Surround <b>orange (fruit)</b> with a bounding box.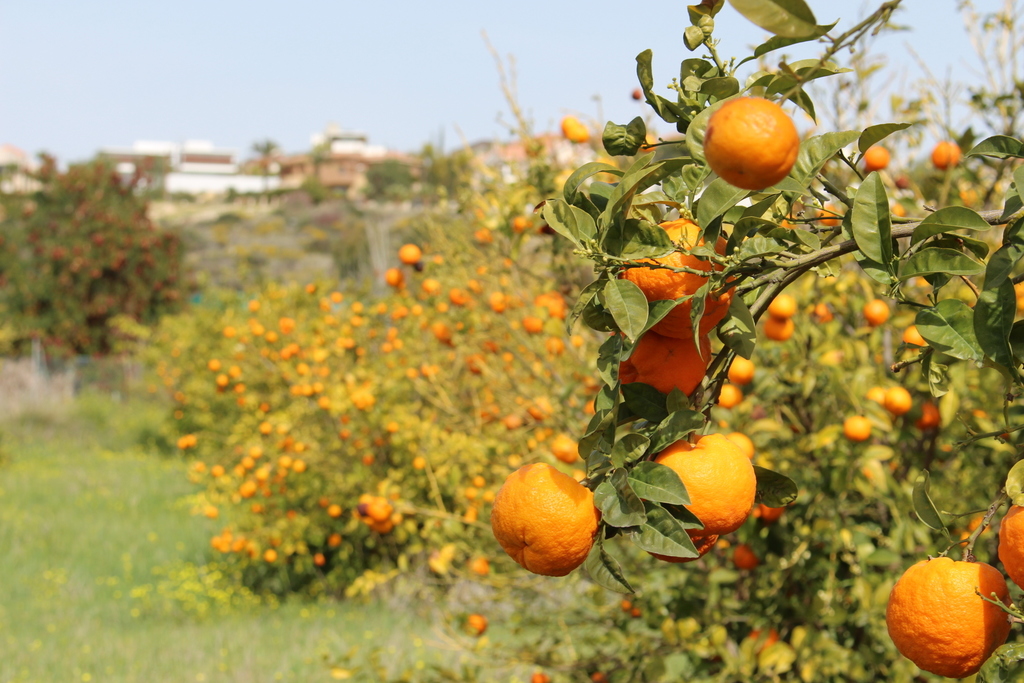
locate(718, 375, 748, 414).
